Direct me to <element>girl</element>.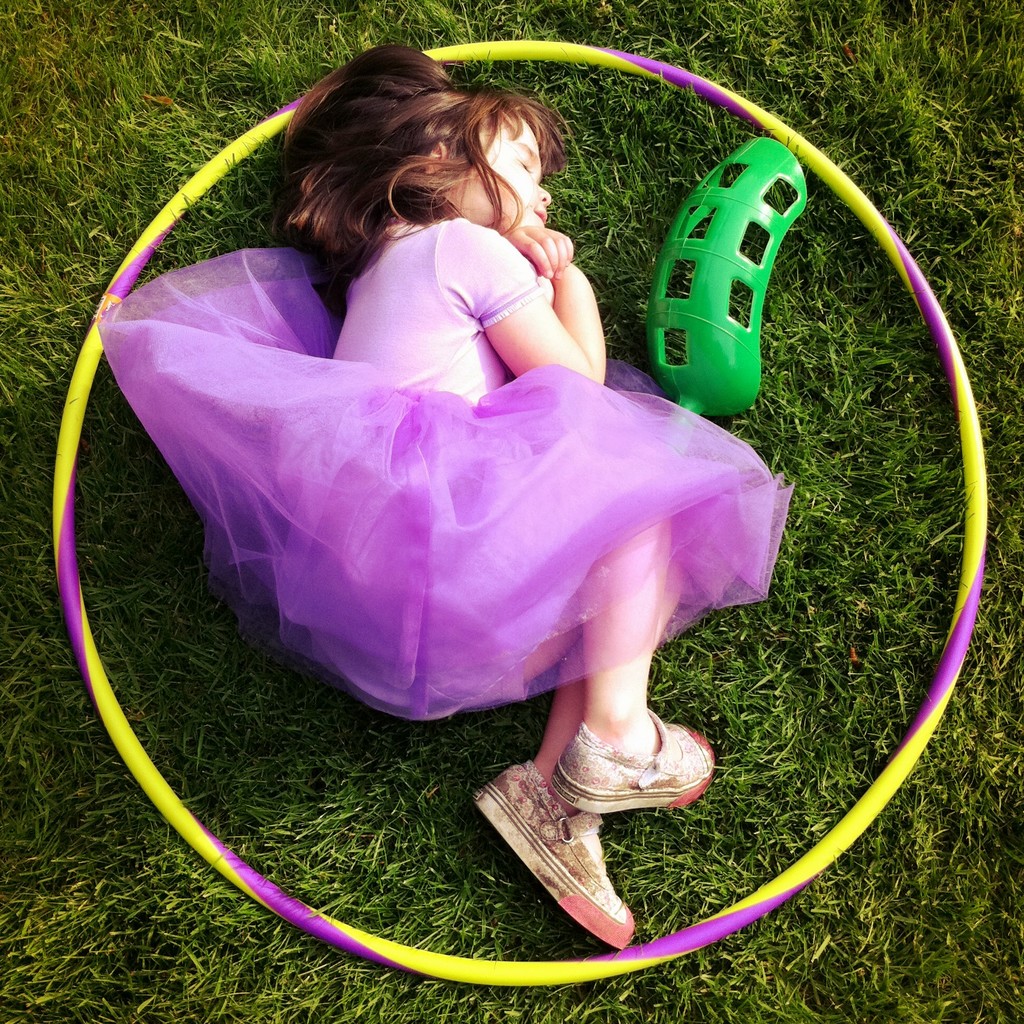
Direction: pyautogui.locateOnScreen(100, 44, 793, 949).
